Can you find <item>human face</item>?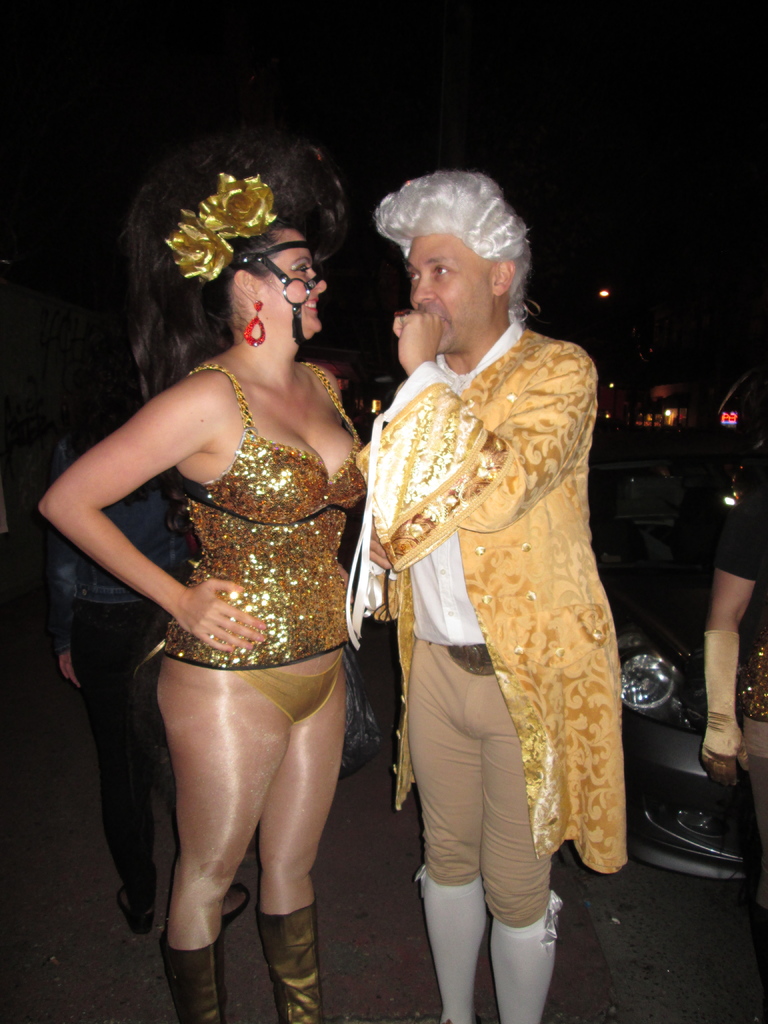
Yes, bounding box: bbox=[401, 226, 493, 350].
